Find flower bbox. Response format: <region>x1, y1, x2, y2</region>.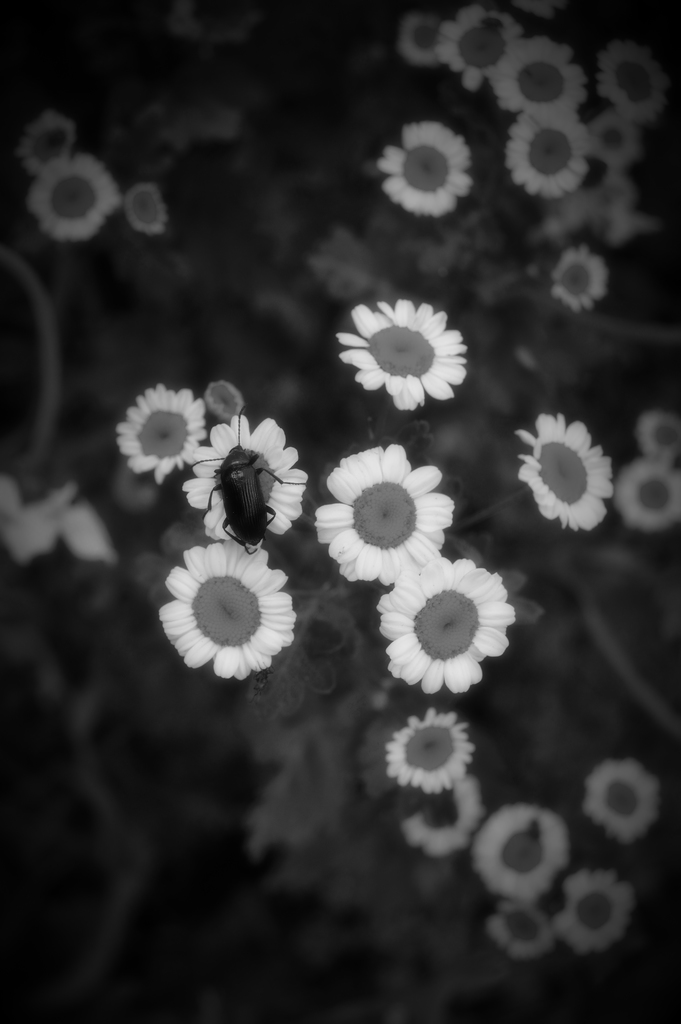
<region>554, 875, 639, 954</region>.
